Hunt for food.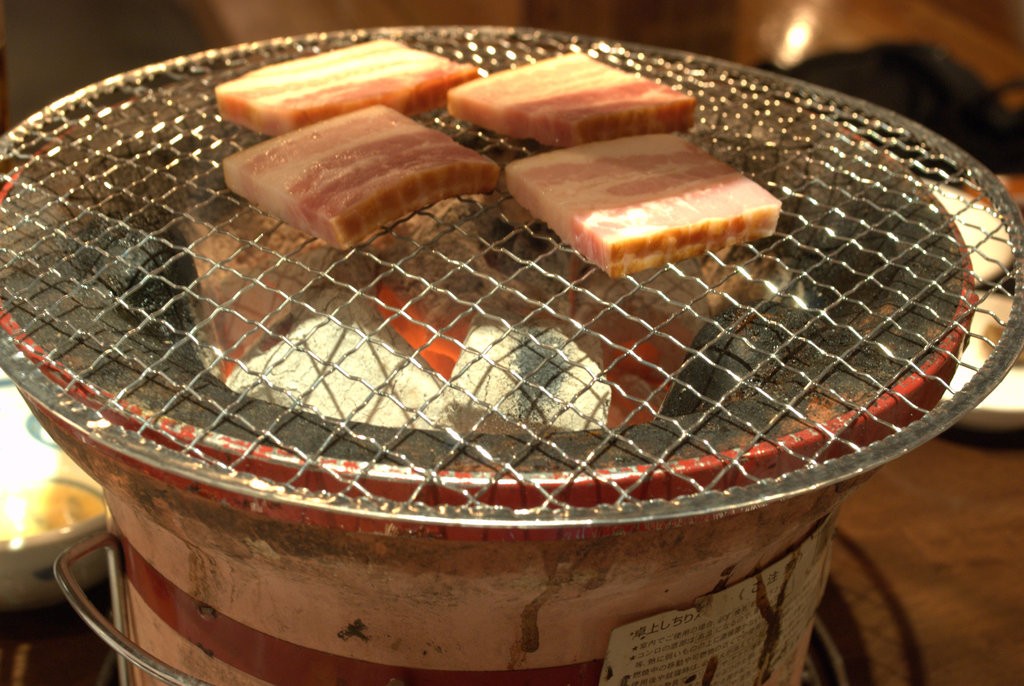
Hunted down at 211/26/490/134.
